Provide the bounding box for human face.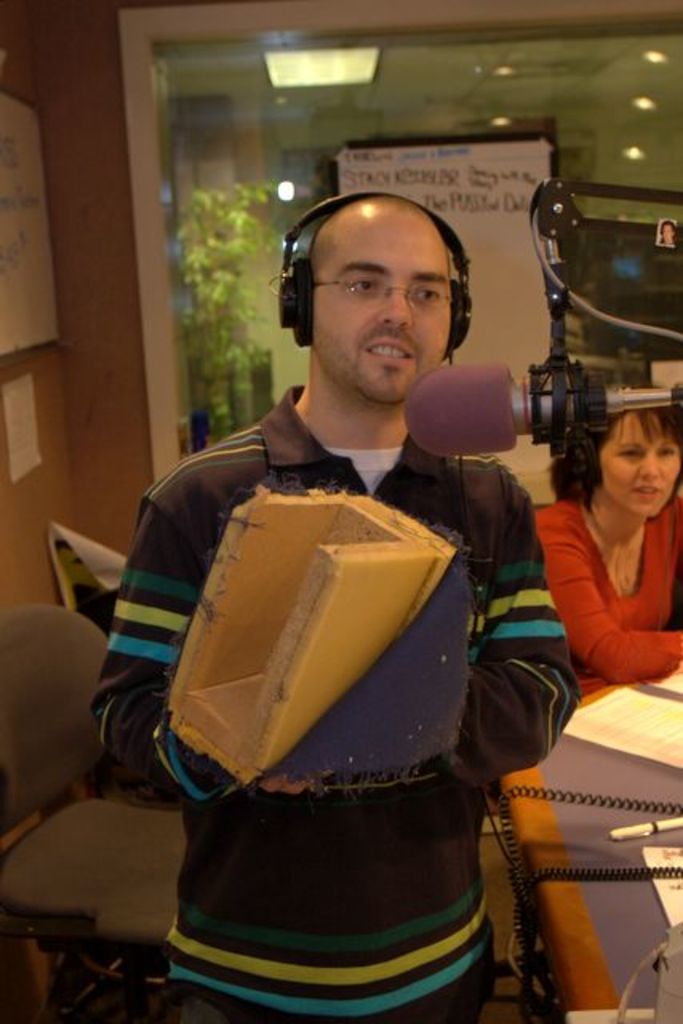
Rect(595, 410, 681, 518).
